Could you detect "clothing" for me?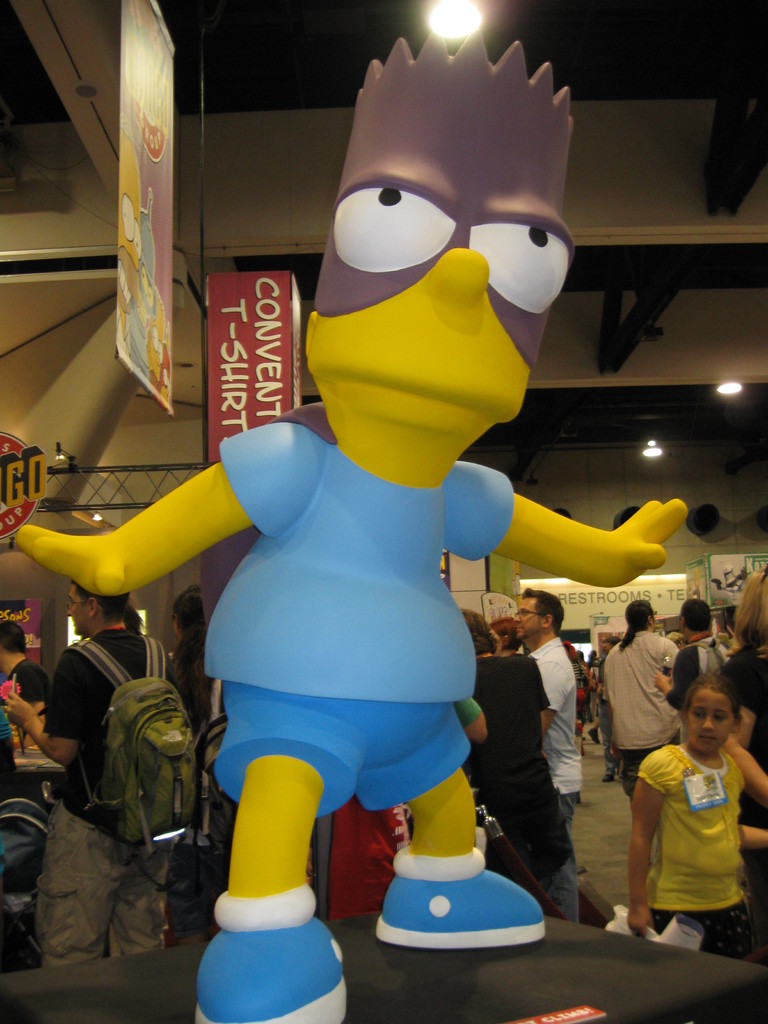
Detection result: bbox=(534, 638, 582, 843).
